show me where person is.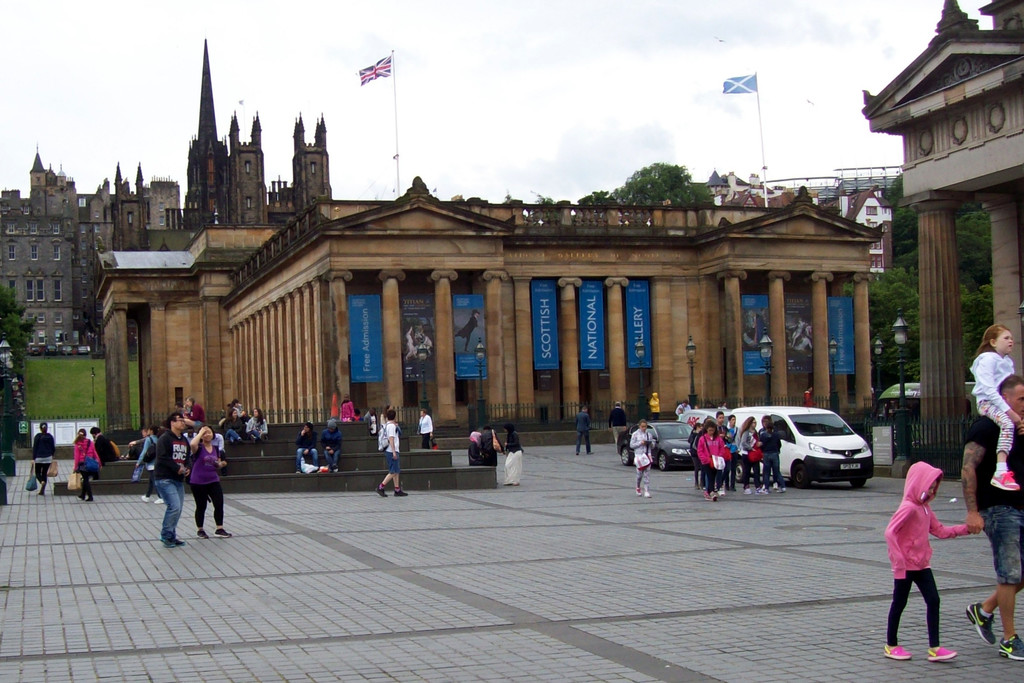
person is at select_region(706, 402, 732, 490).
